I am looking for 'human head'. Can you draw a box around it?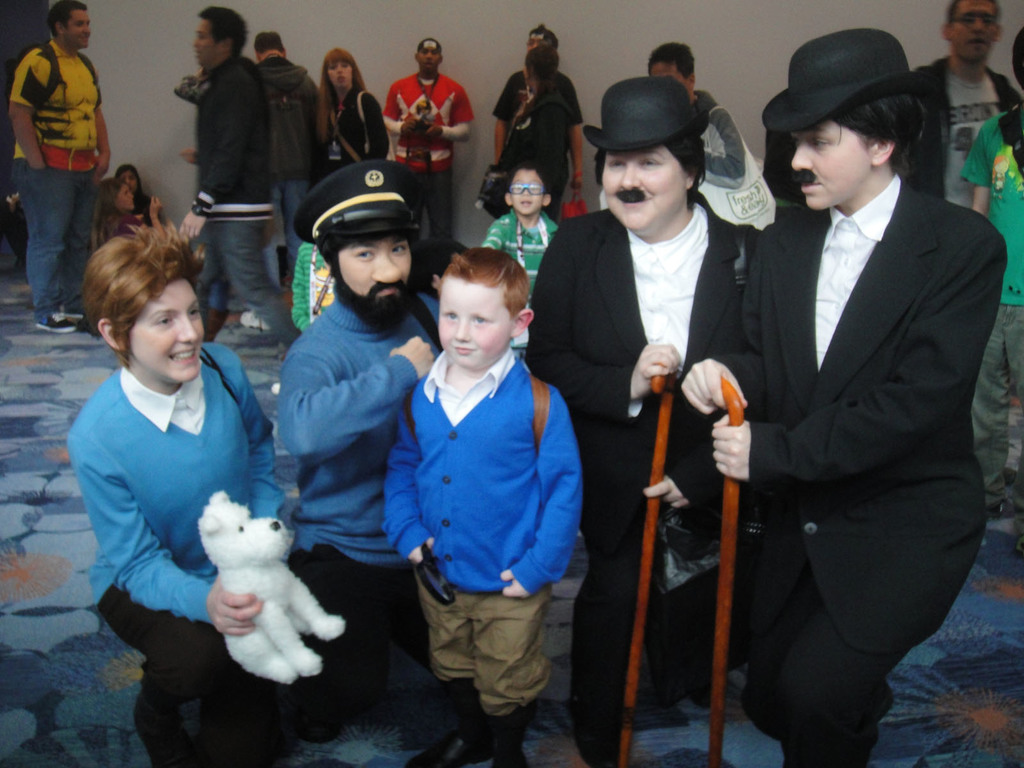
Sure, the bounding box is (191, 6, 250, 67).
